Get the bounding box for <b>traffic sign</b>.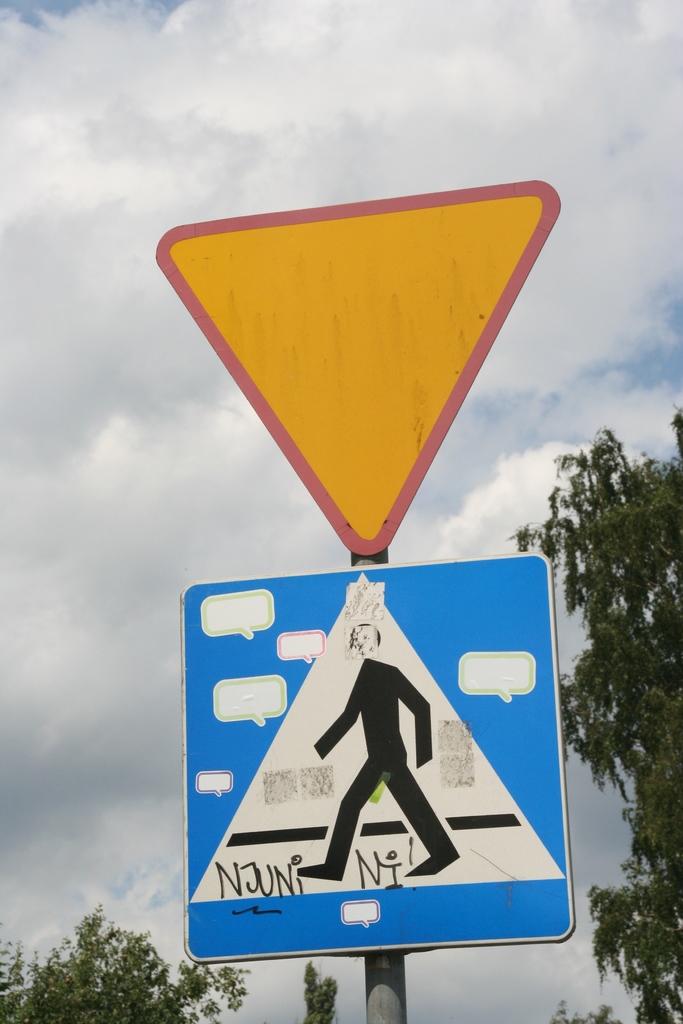
Rect(184, 556, 580, 965).
